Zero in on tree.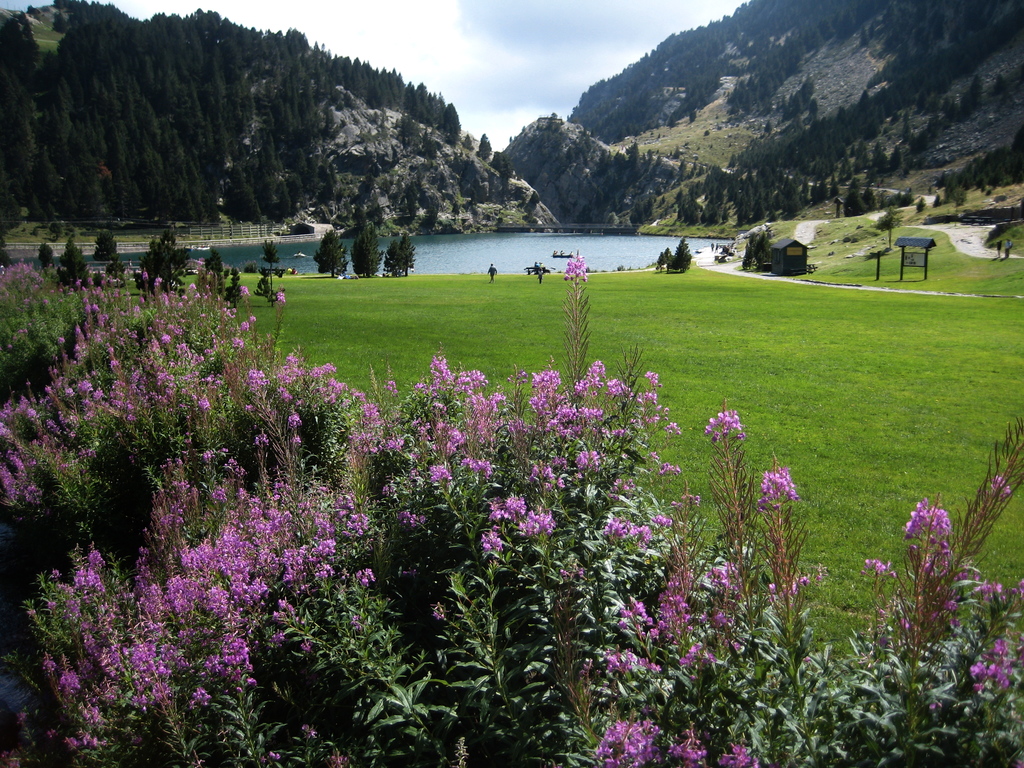
Zeroed in: l=656, t=248, r=673, b=273.
